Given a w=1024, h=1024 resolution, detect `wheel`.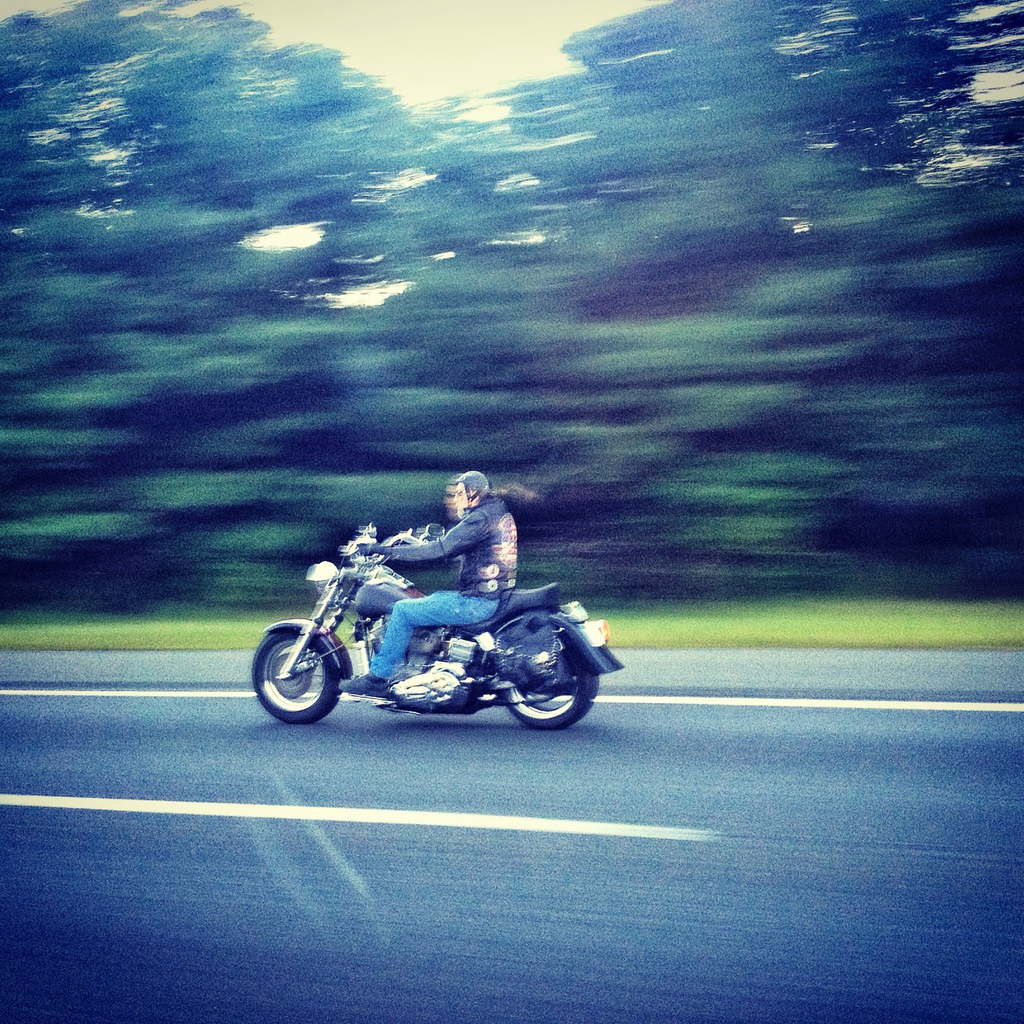
497 638 597 733.
